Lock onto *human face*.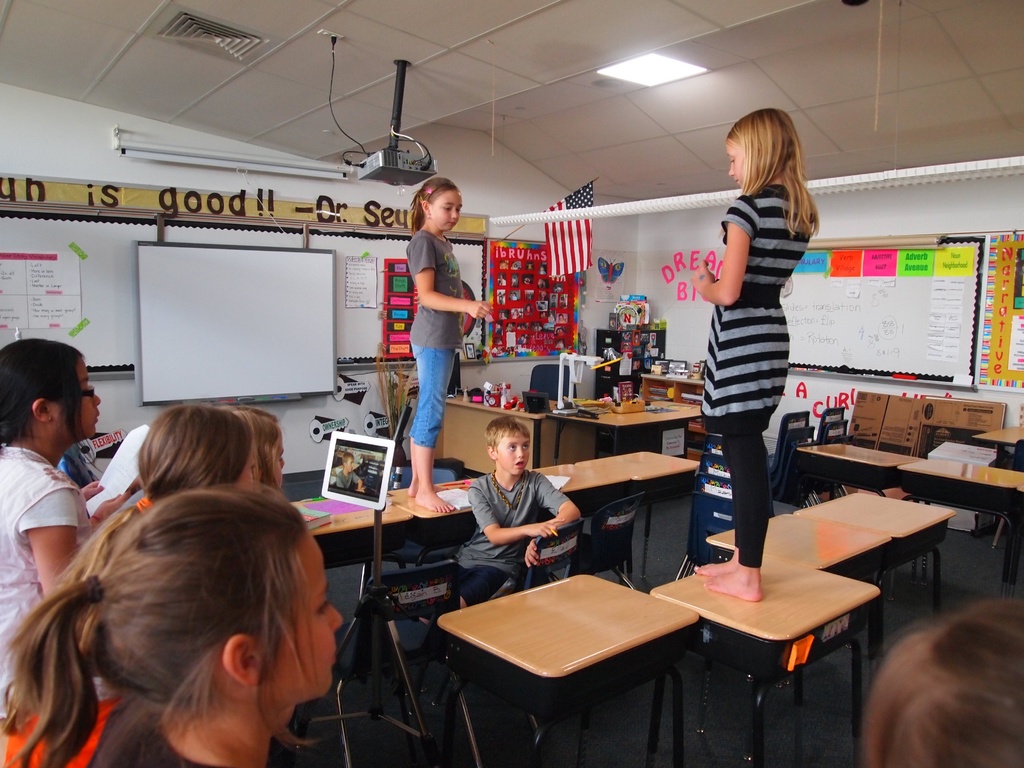
Locked: x1=724, y1=143, x2=747, y2=182.
